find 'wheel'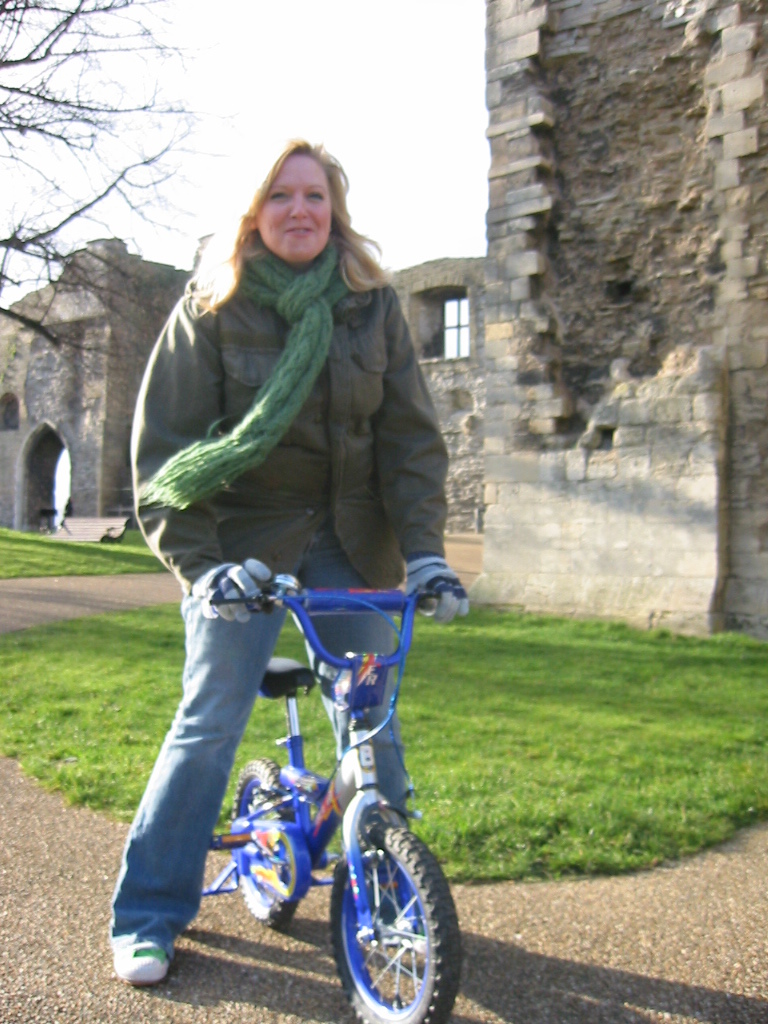
crop(327, 819, 451, 1011)
